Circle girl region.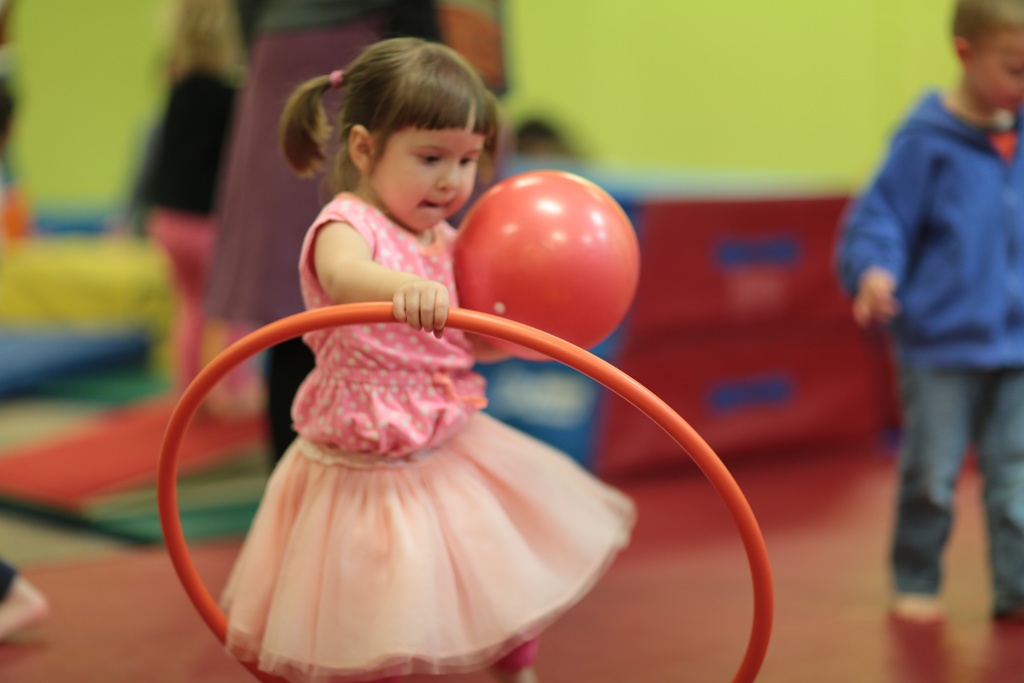
Region: 216, 38, 636, 682.
